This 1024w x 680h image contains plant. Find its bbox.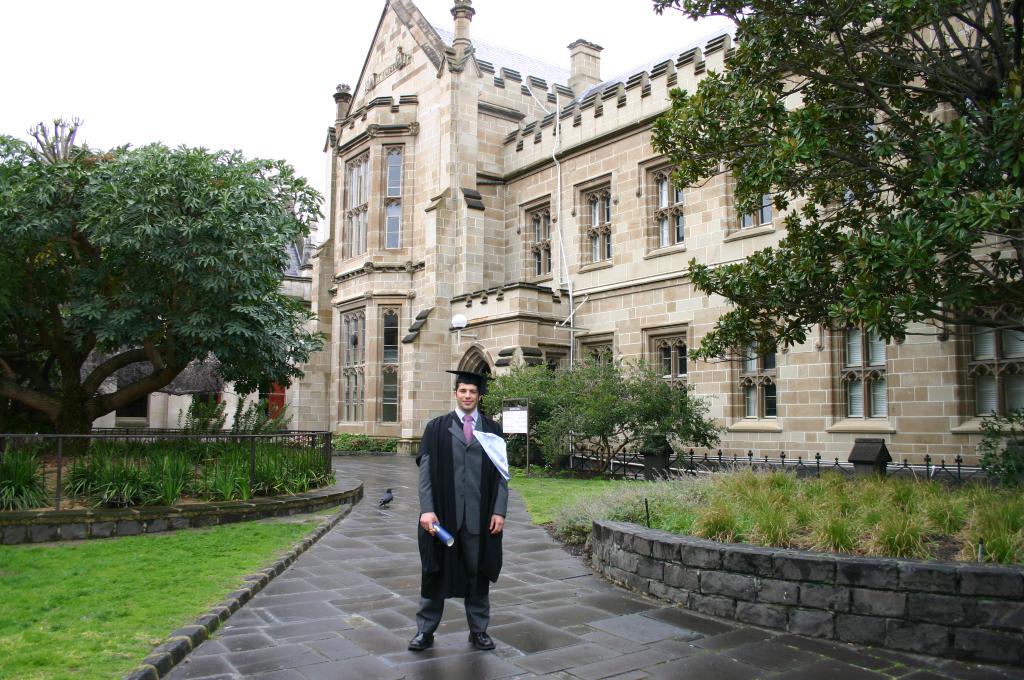
241:442:261:505.
